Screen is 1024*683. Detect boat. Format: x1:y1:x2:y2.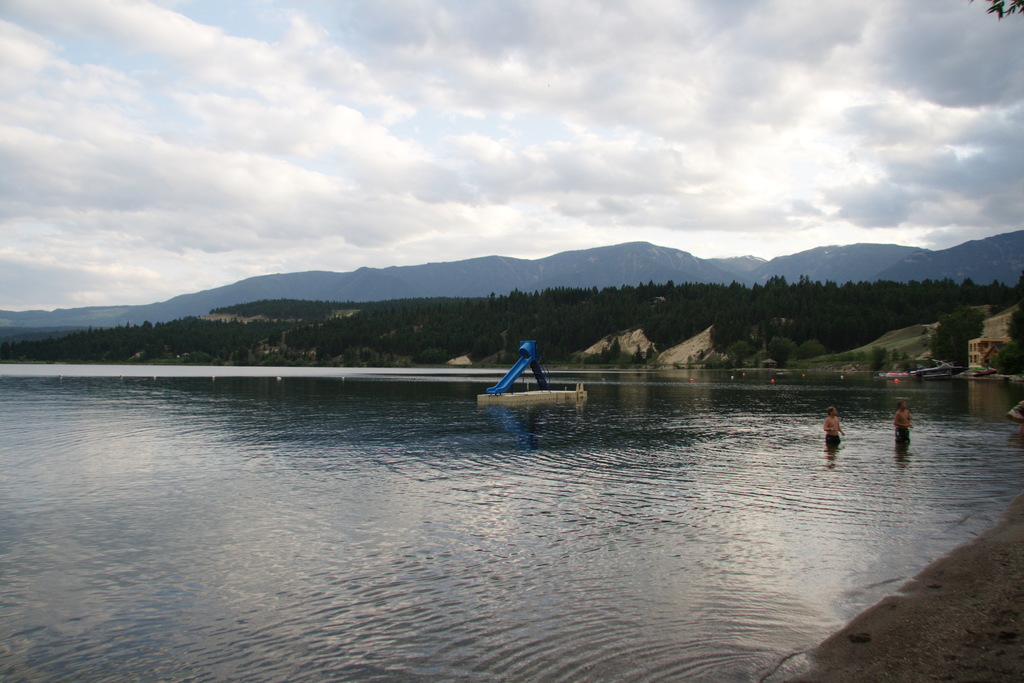
957:358:994:383.
